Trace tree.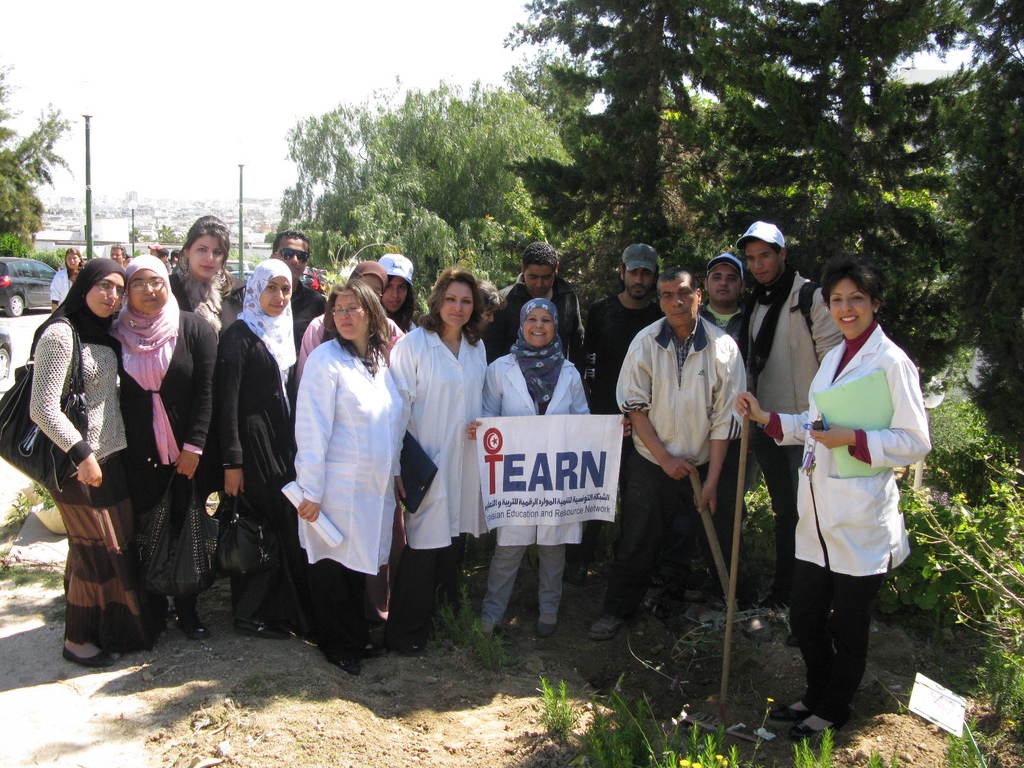
Traced to box=[125, 221, 143, 242].
